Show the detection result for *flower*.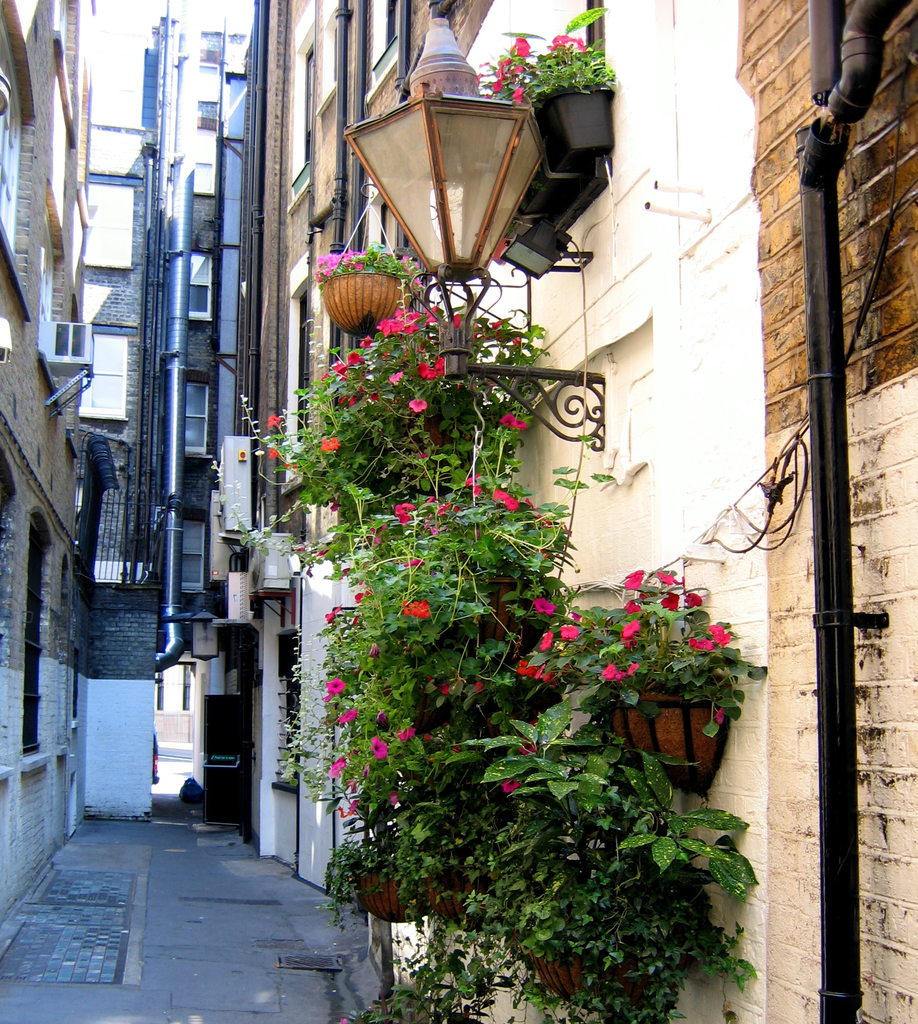
(left=717, top=708, right=727, bottom=729).
